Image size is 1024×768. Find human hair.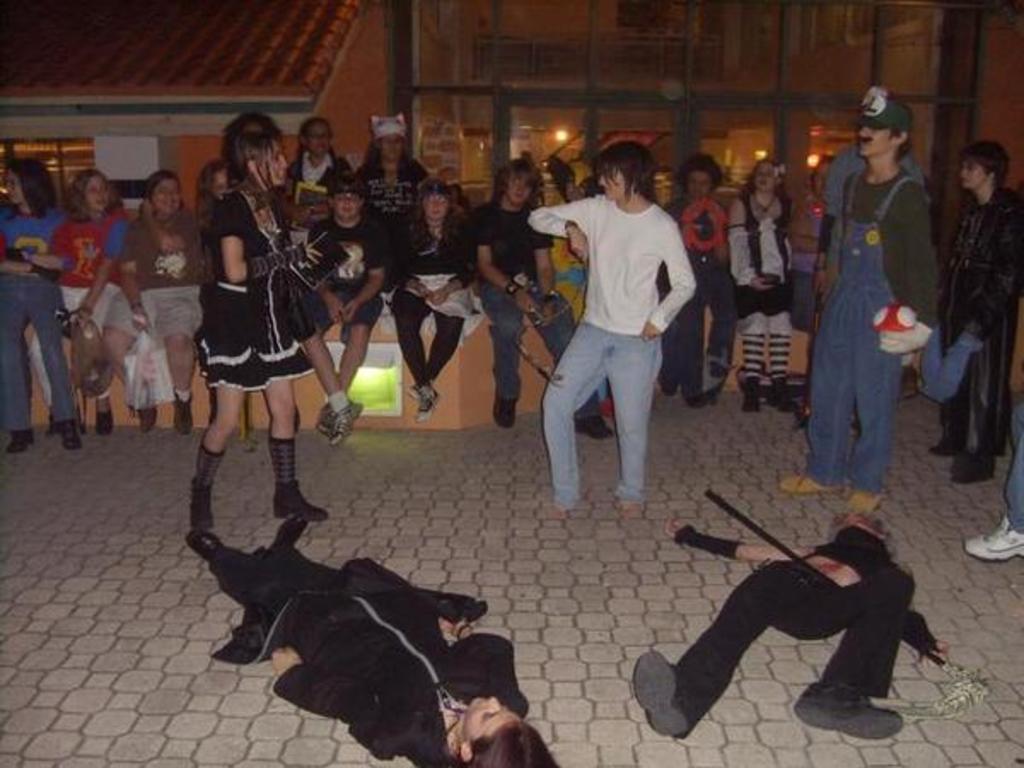
BBox(324, 169, 364, 200).
